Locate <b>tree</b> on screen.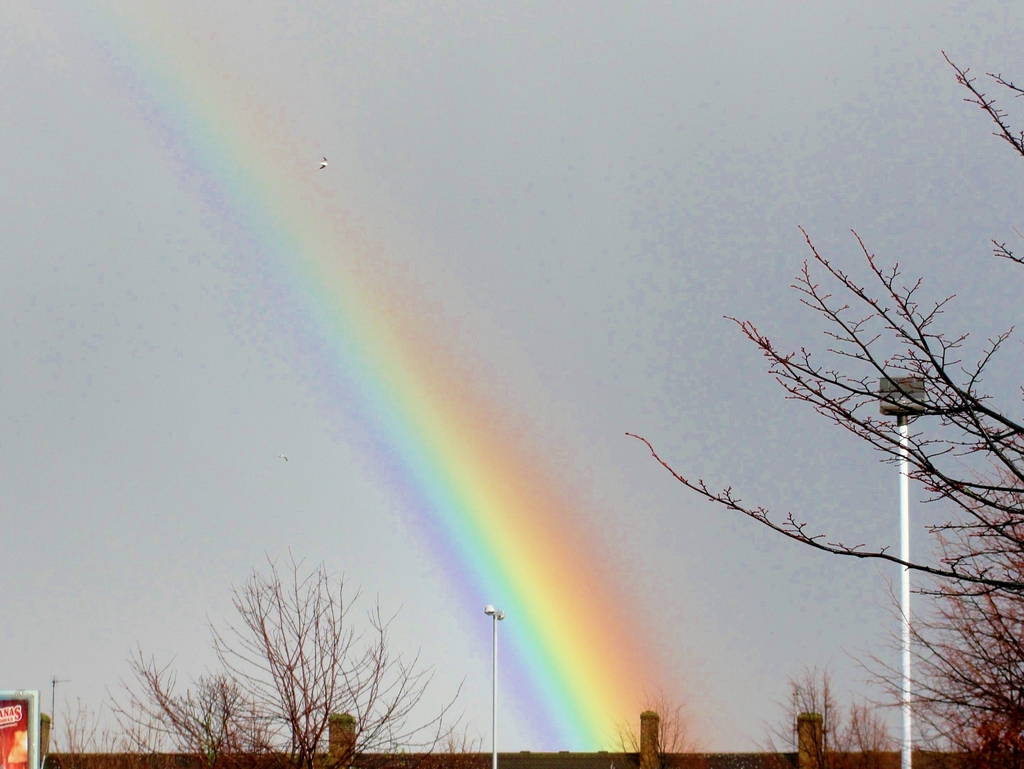
On screen at locate(854, 467, 1023, 768).
